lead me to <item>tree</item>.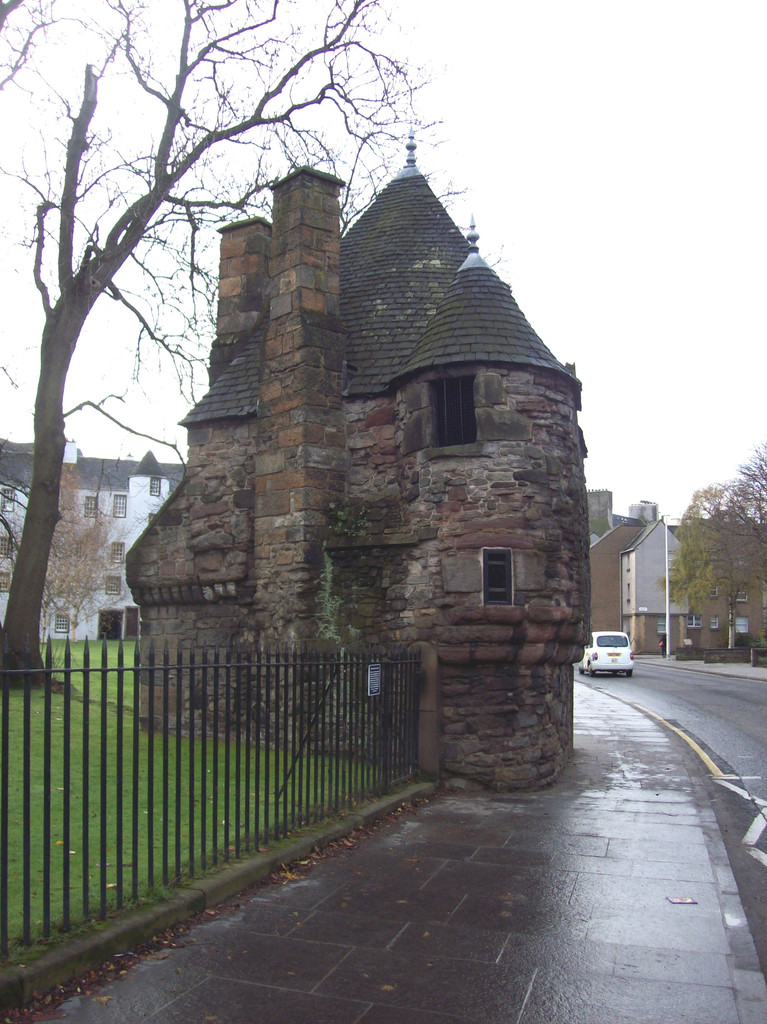
Lead to [x1=727, y1=455, x2=766, y2=604].
